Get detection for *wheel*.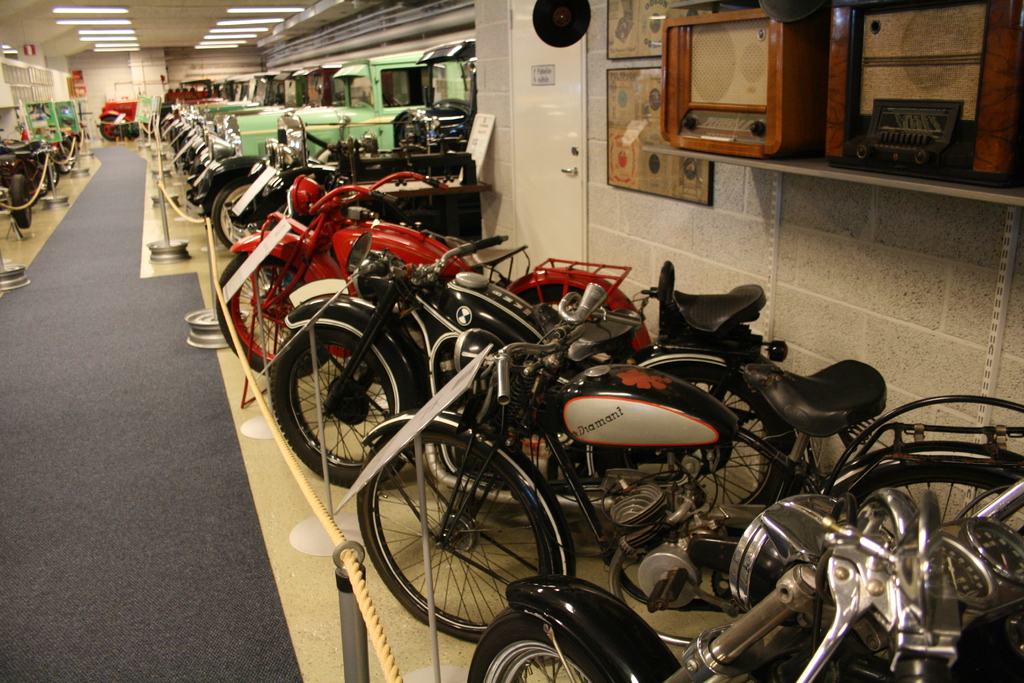
Detection: bbox(215, 251, 330, 379).
